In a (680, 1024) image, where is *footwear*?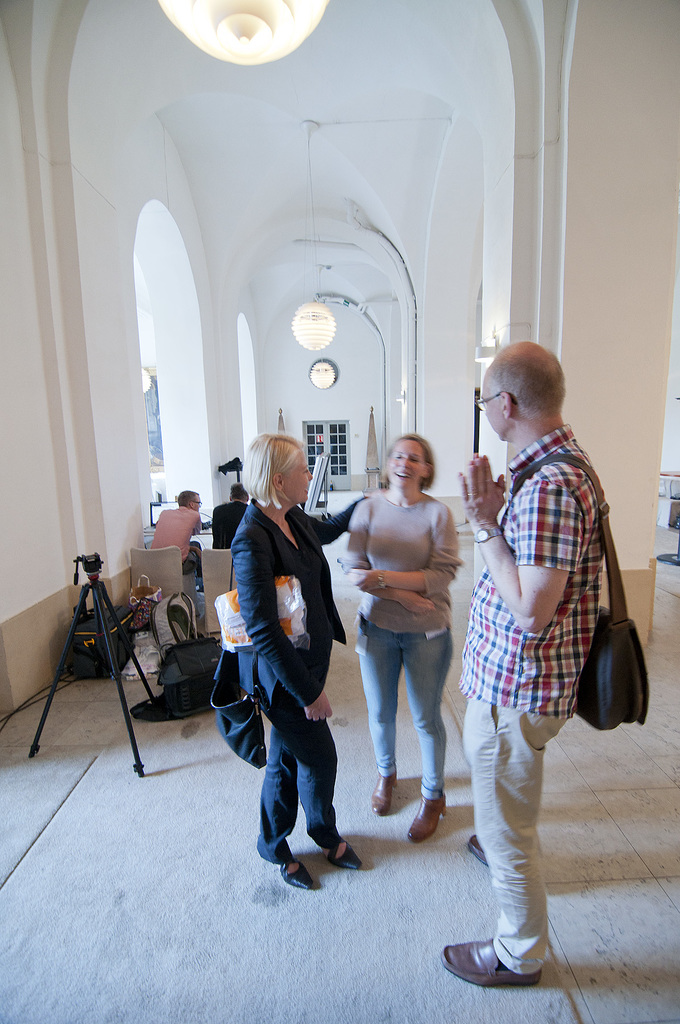
280, 856, 313, 890.
